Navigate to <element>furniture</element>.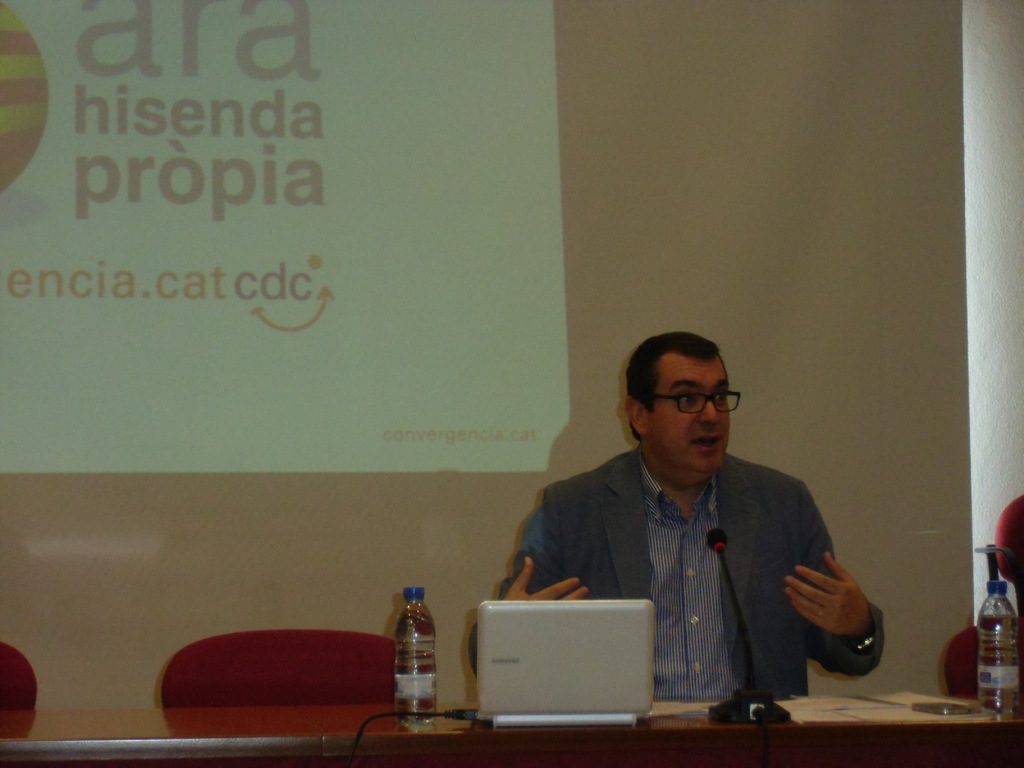
Navigation target: bbox=[0, 694, 1023, 767].
